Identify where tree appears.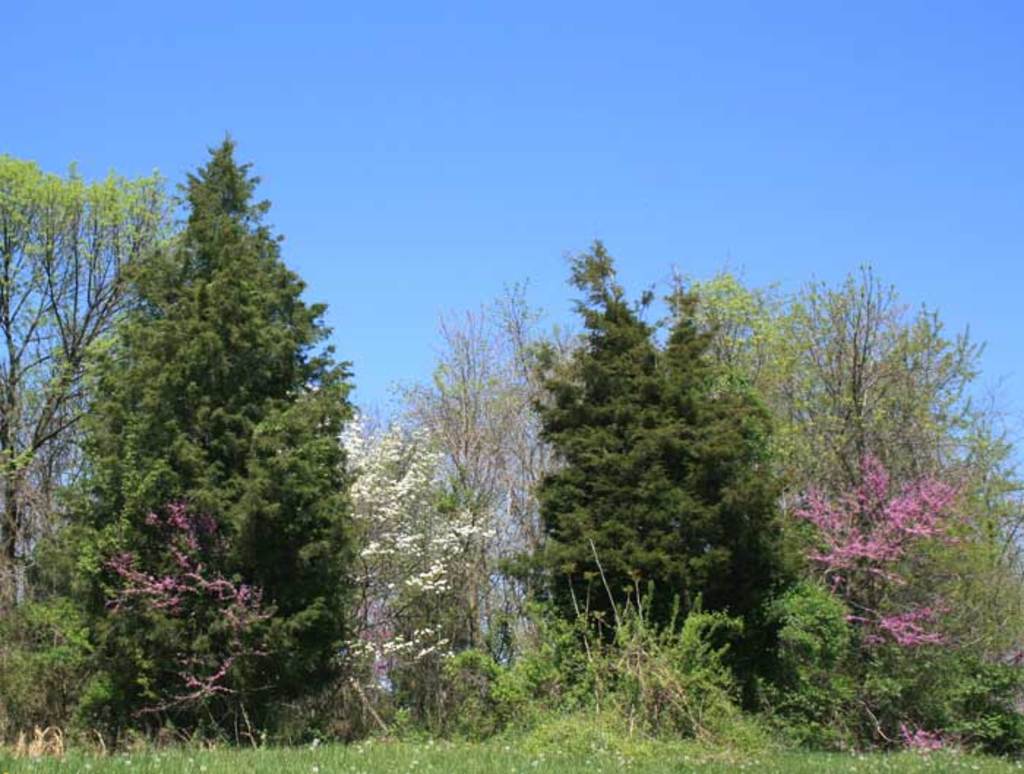
Appears at l=534, t=218, r=794, b=718.
